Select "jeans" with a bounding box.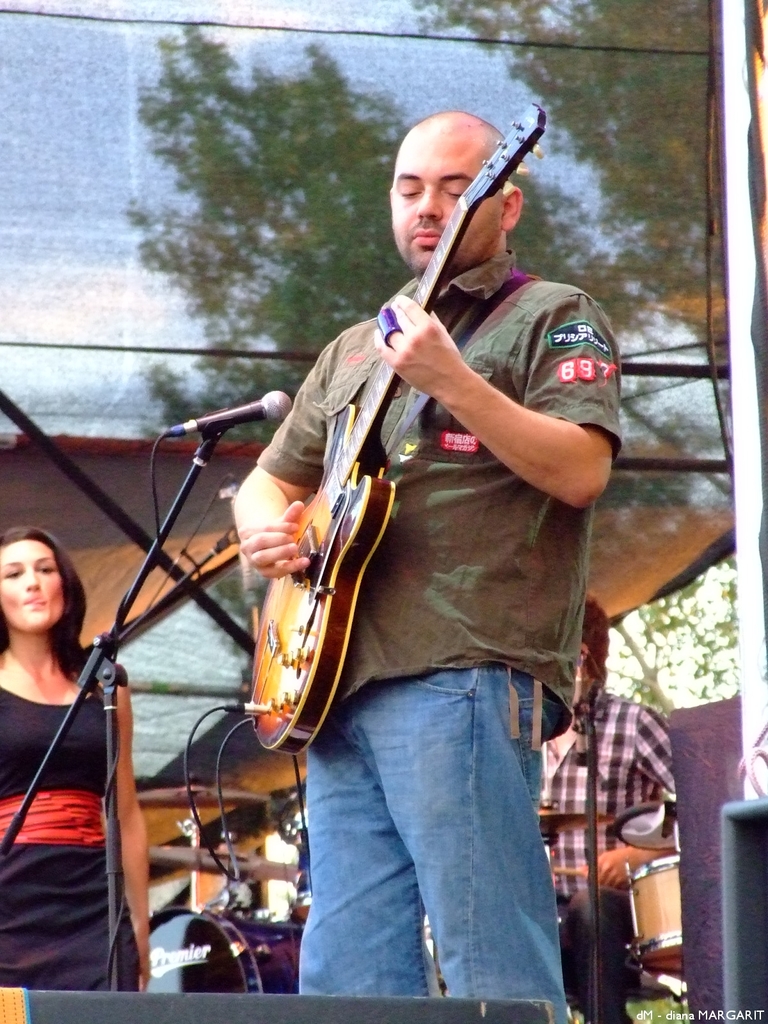
[277,643,611,1007].
